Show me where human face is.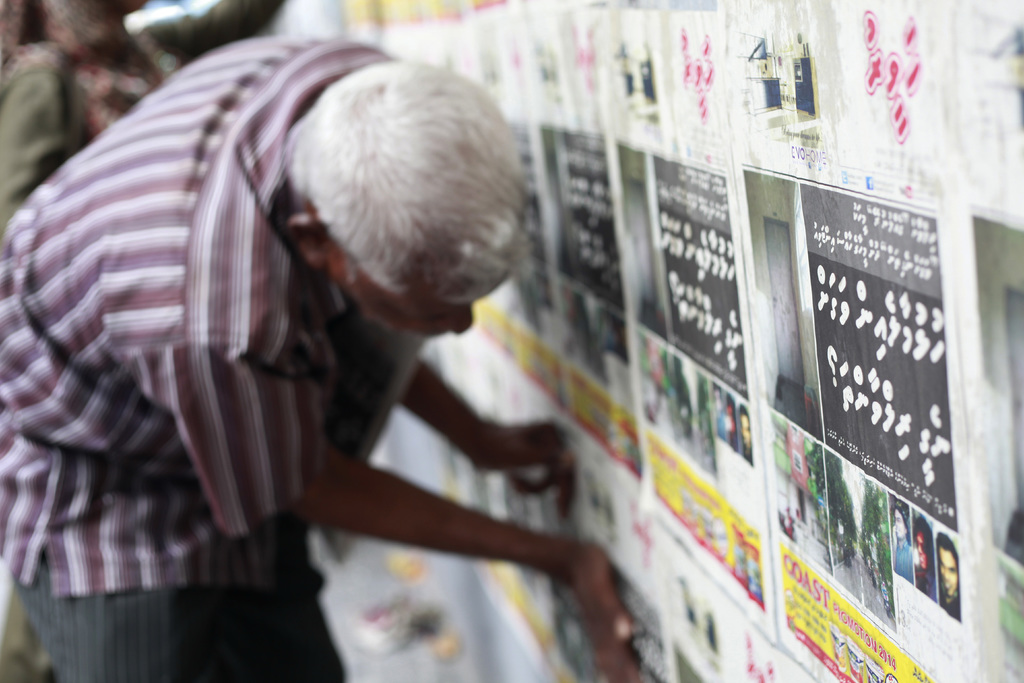
human face is at [740,417,748,443].
